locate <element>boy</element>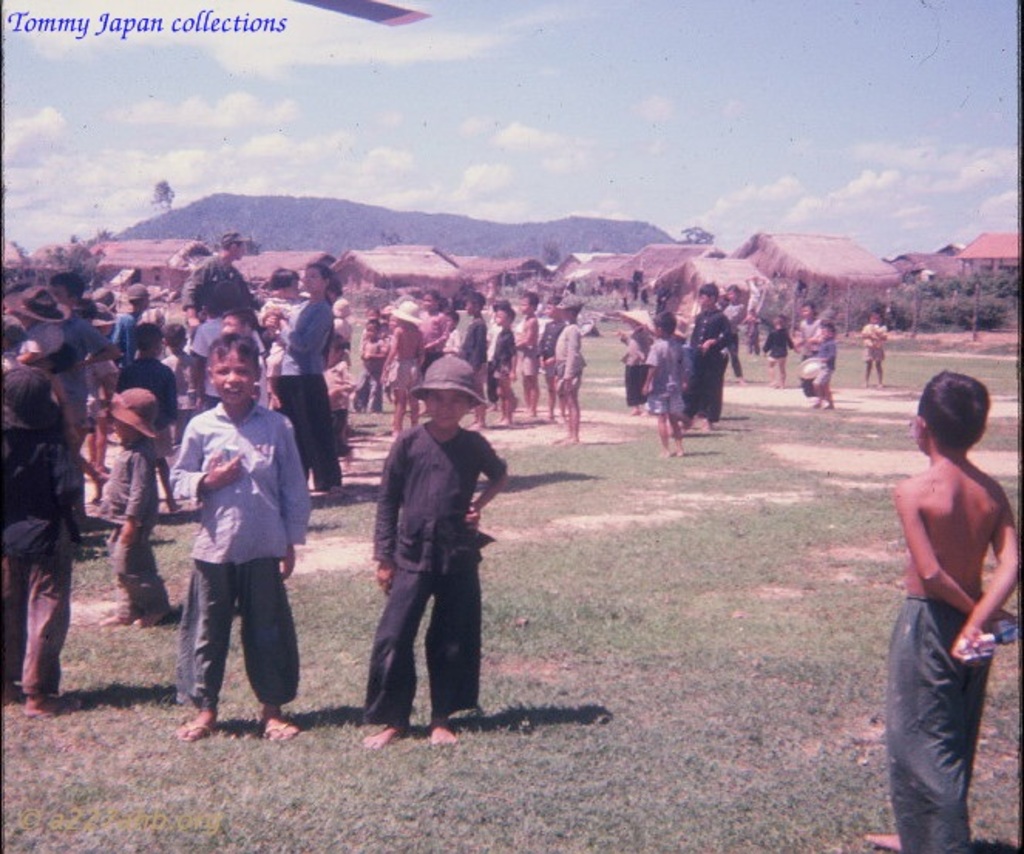
(x1=765, y1=317, x2=786, y2=378)
